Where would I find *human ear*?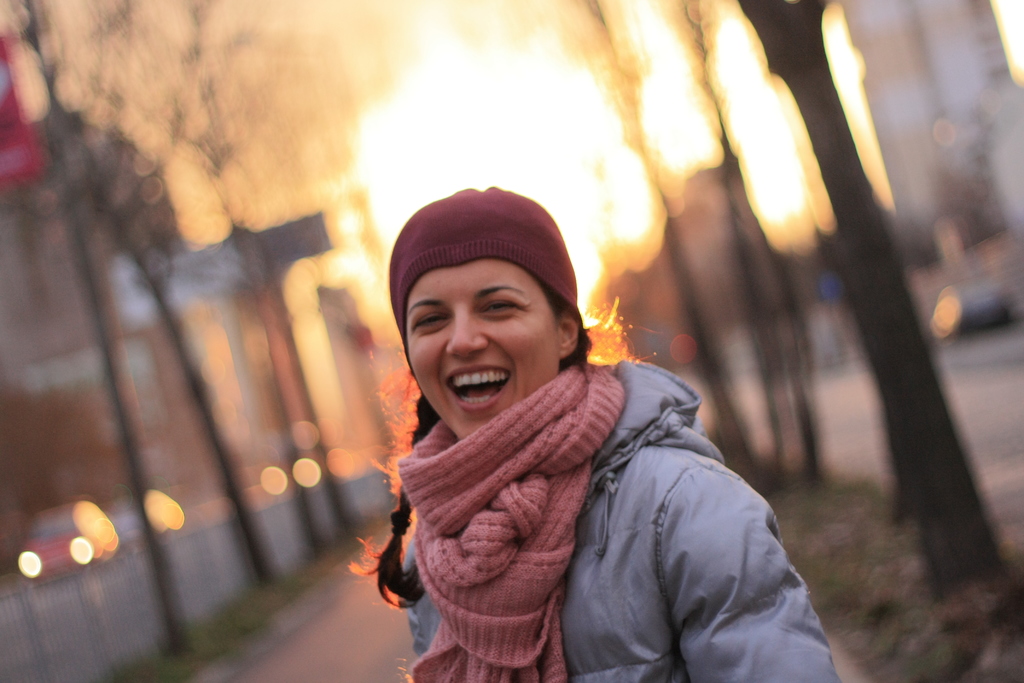
At x1=557 y1=311 x2=580 y2=354.
